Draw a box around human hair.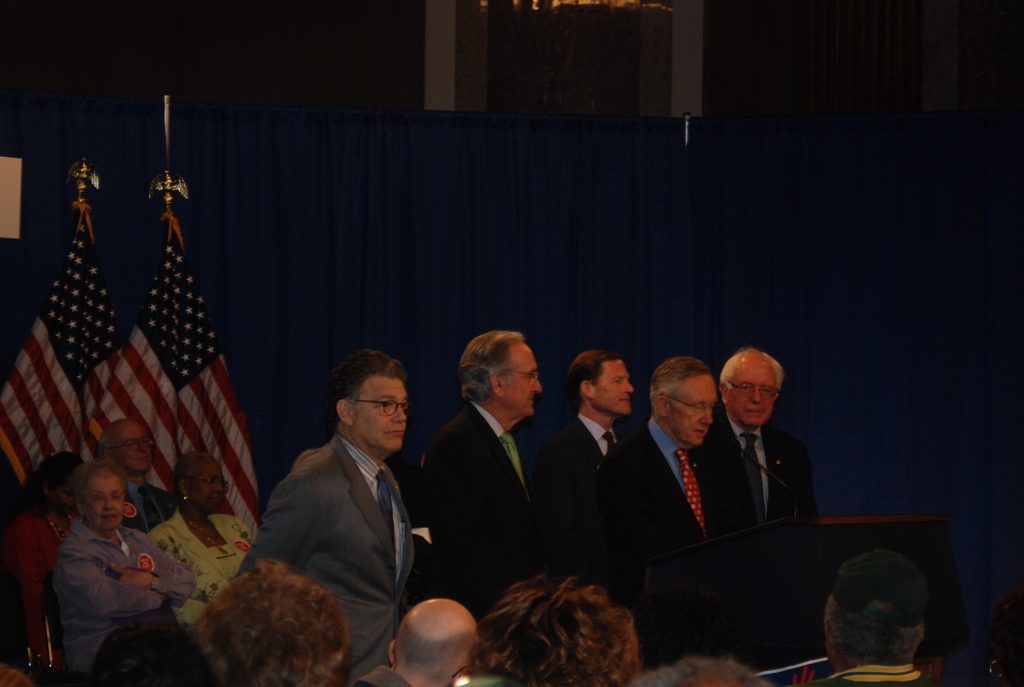
Rect(461, 333, 518, 400).
